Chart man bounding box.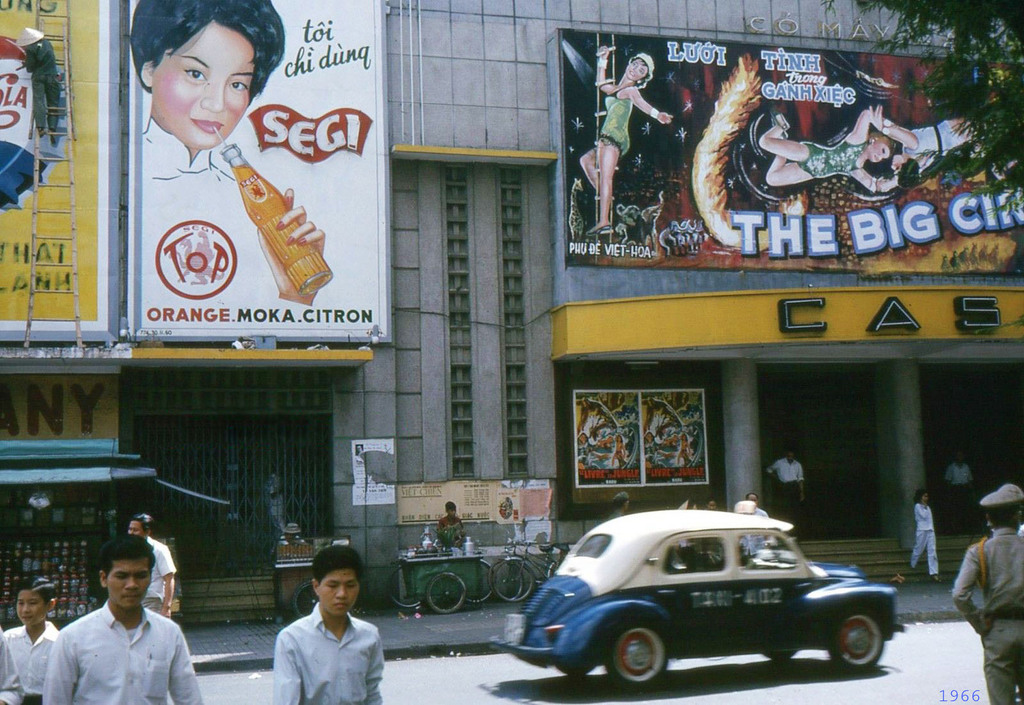
Charted: x1=747 y1=490 x2=760 y2=518.
